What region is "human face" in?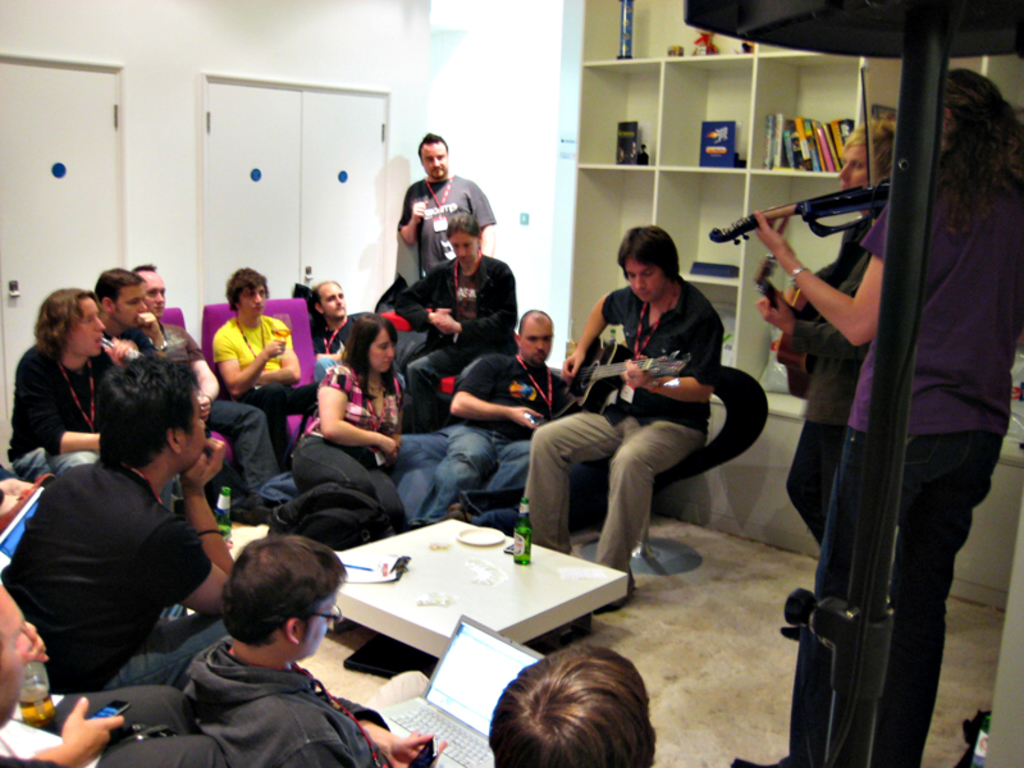
pyautogui.locateOnScreen(522, 315, 556, 362).
